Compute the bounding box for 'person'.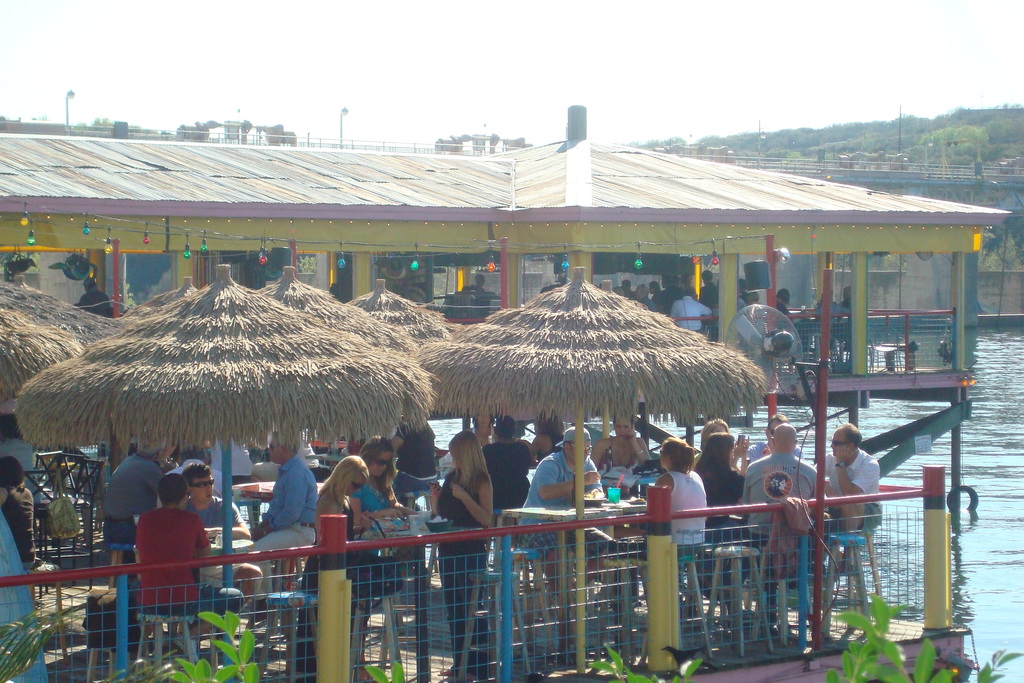
[696,267,717,320].
